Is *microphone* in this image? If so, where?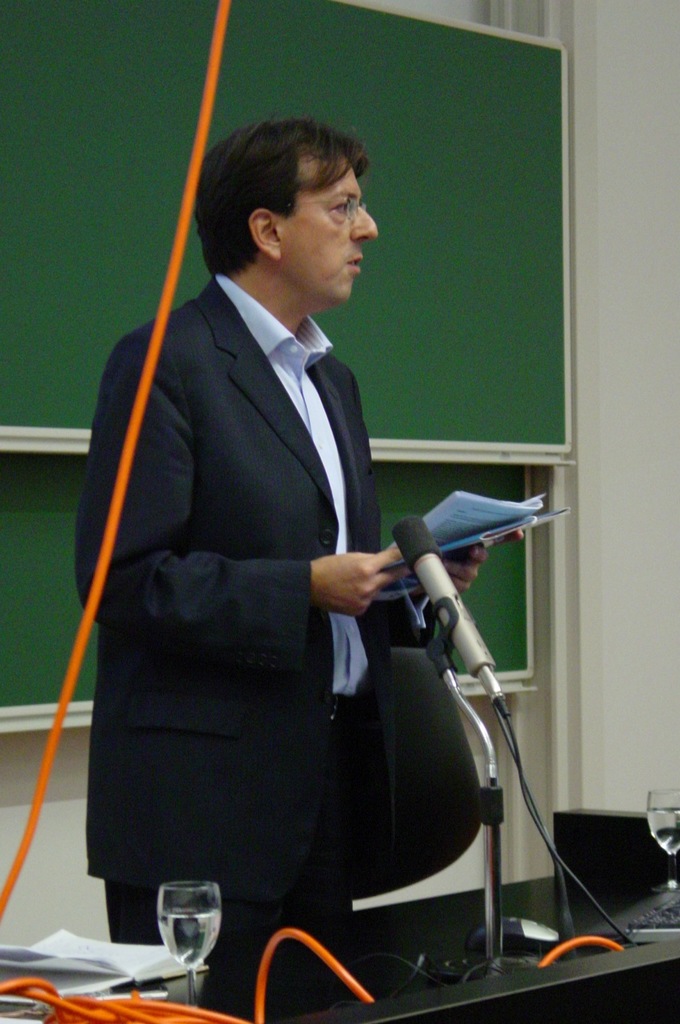
Yes, at left=396, top=513, right=495, bottom=676.
